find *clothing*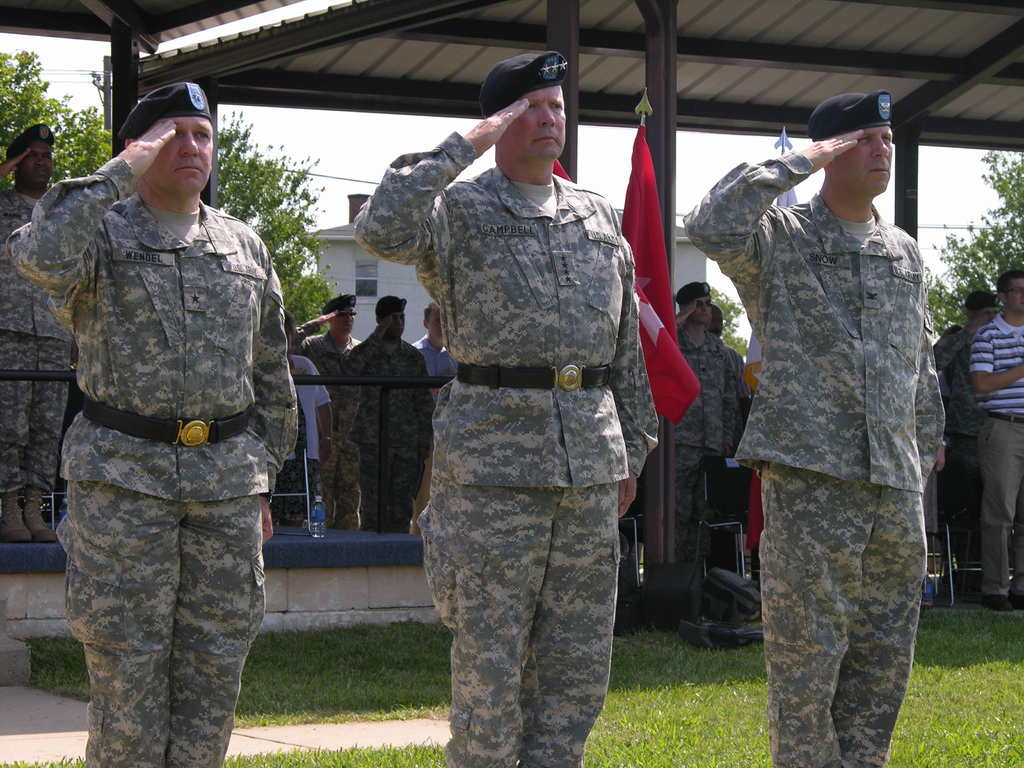
<bbox>966, 316, 1023, 413</bbox>
